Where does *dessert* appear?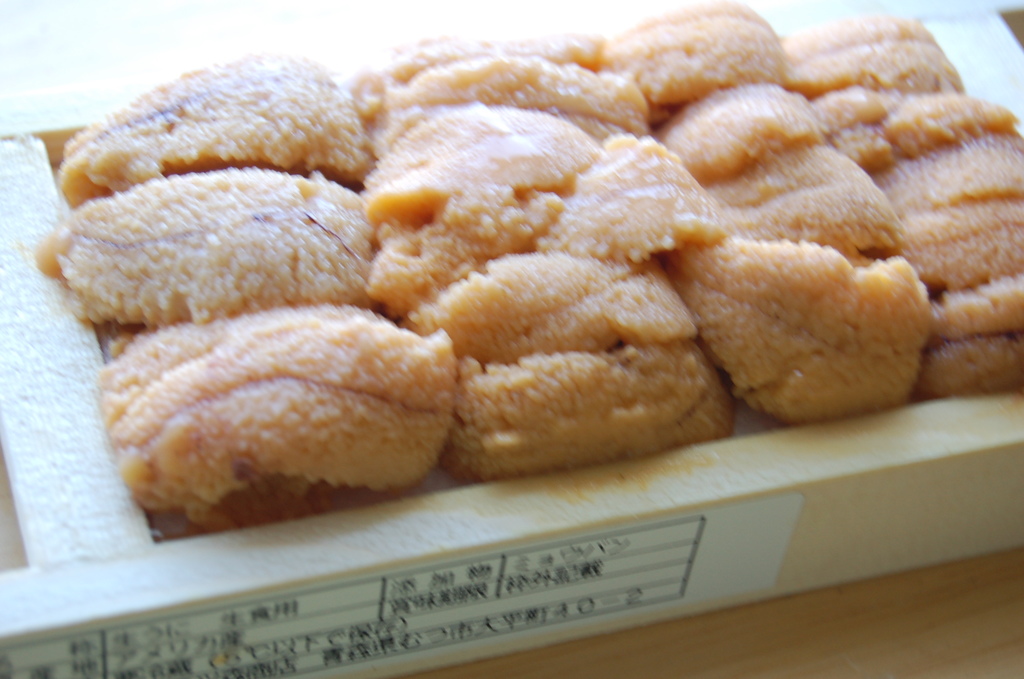
Appears at bbox=[818, 87, 1020, 174].
